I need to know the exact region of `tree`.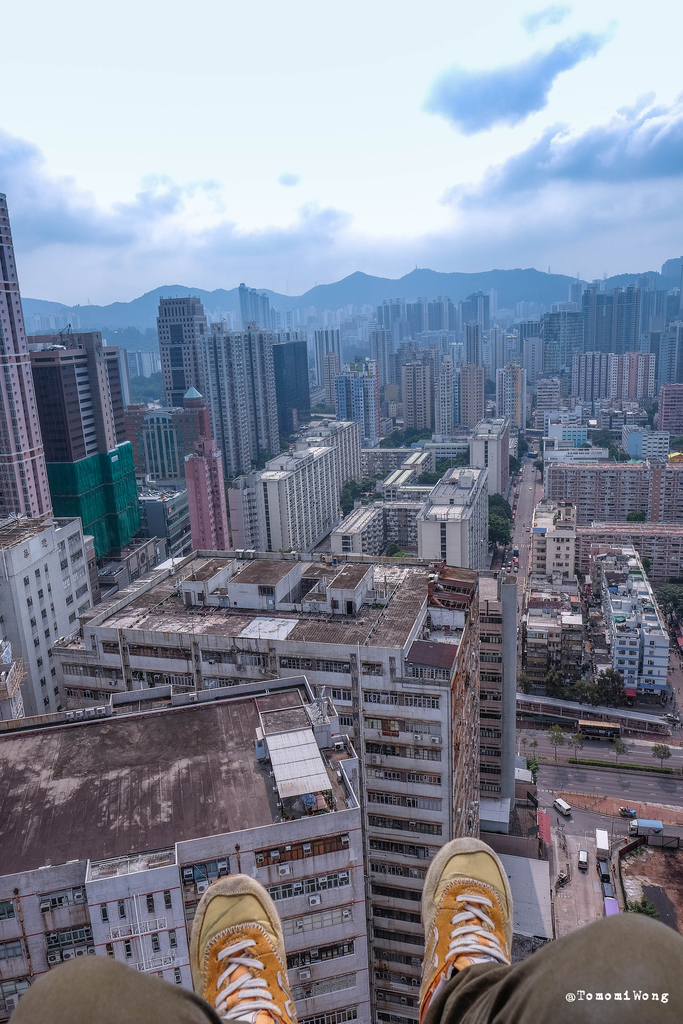
Region: [left=490, top=526, right=513, bottom=547].
